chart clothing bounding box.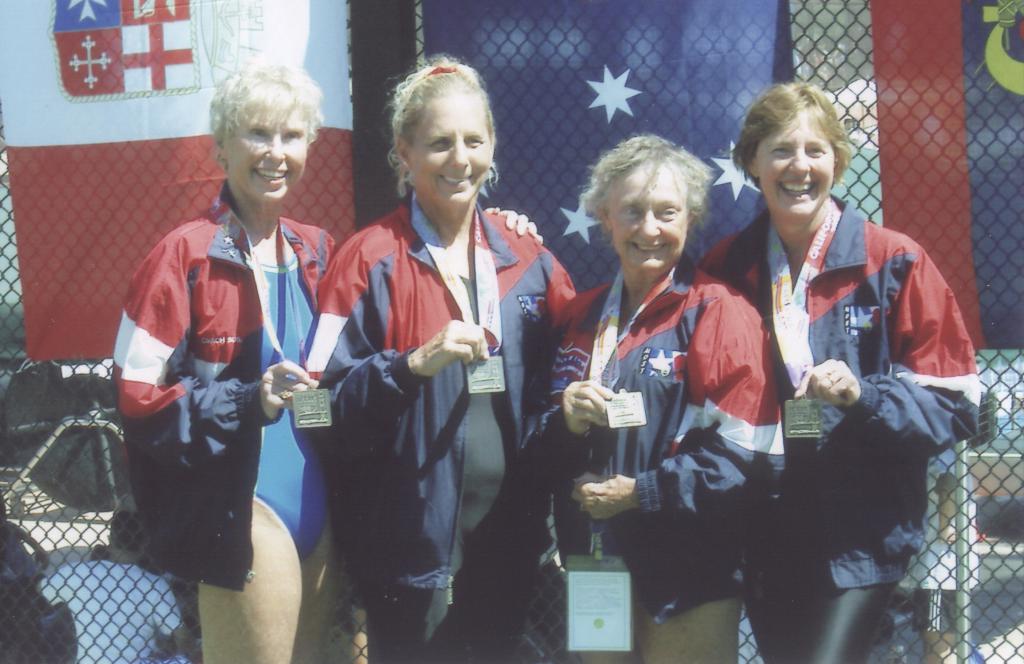
Charted: 110/179/338/591.
